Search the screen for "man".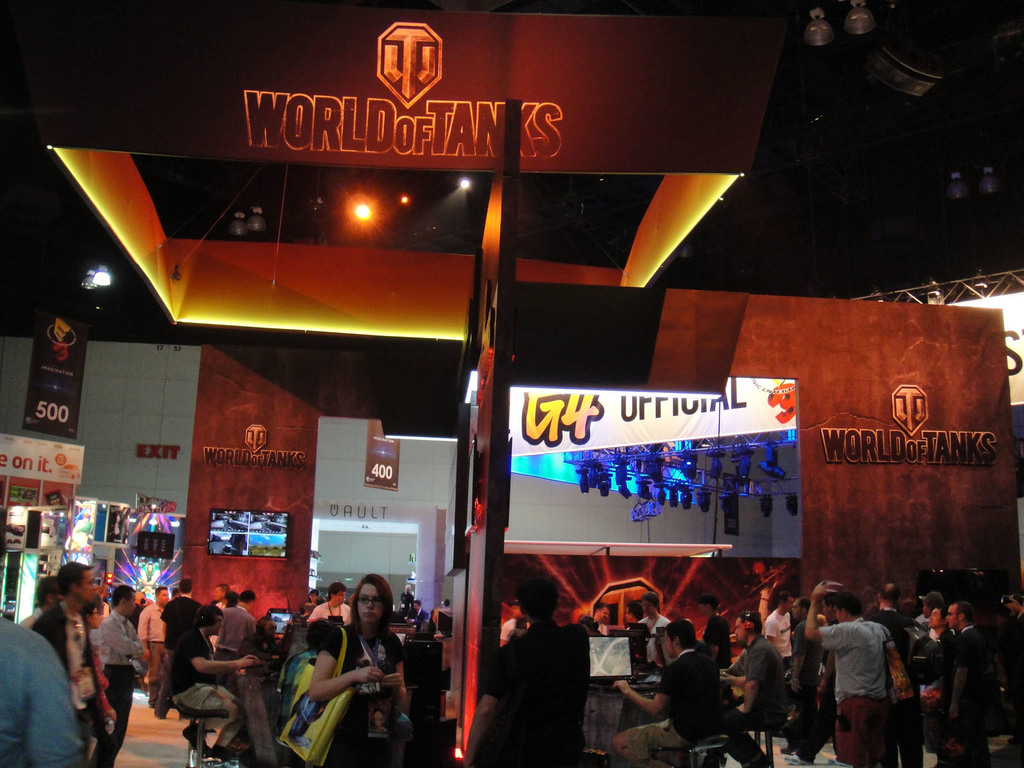
Found at [x1=785, y1=598, x2=822, y2=765].
